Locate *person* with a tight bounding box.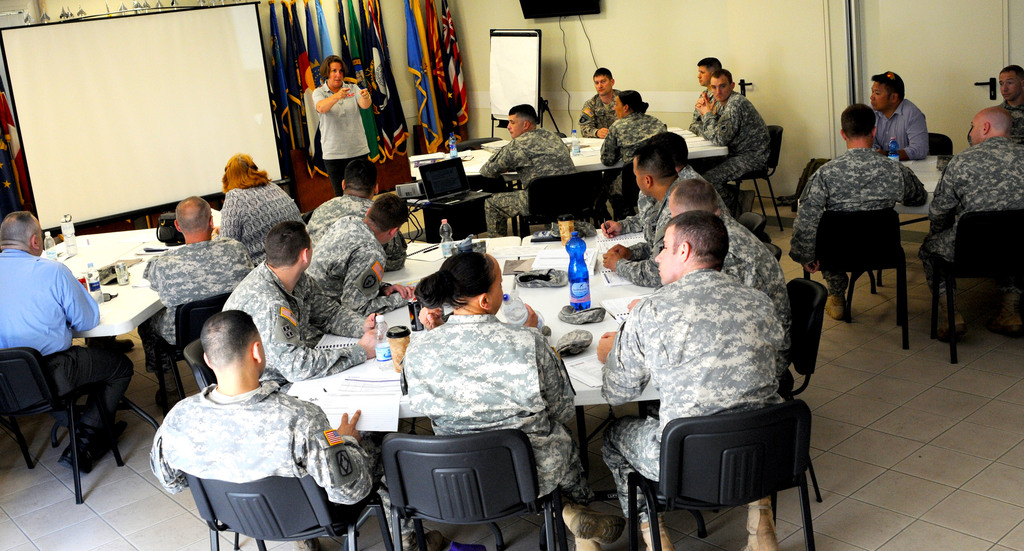
select_region(213, 153, 305, 263).
